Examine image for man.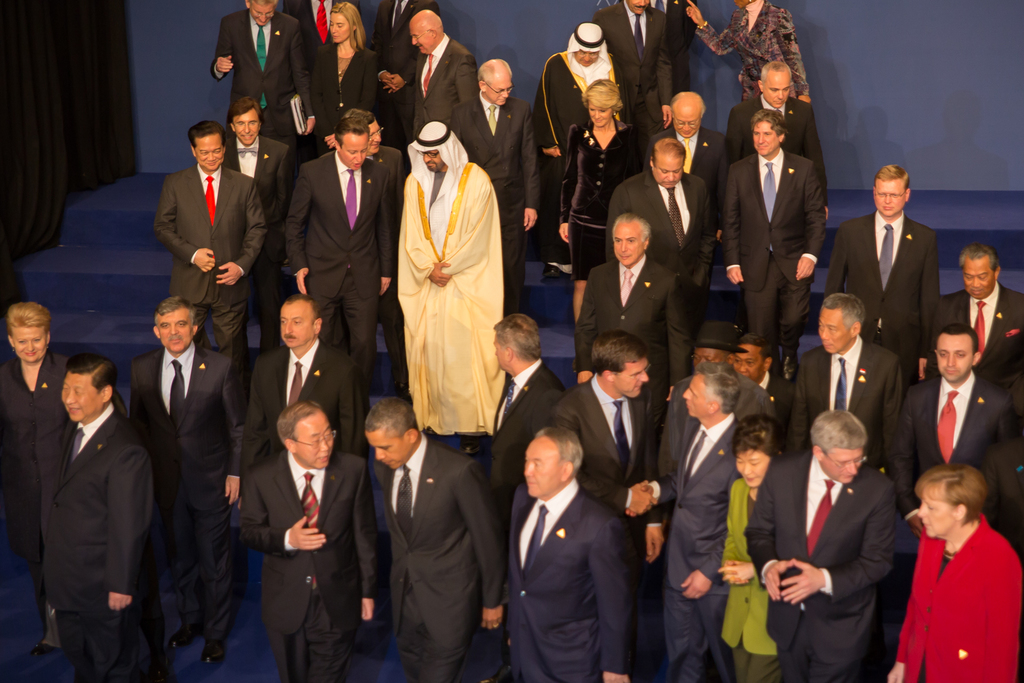
Examination result: bbox=[288, 115, 395, 446].
